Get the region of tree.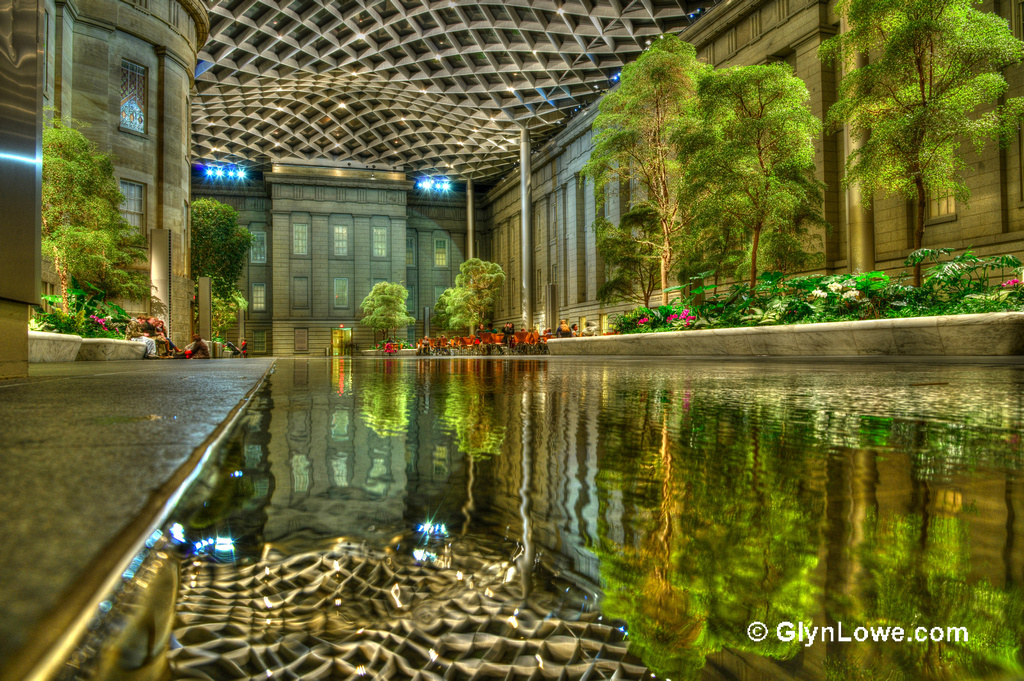
x1=358 y1=286 x2=419 y2=342.
